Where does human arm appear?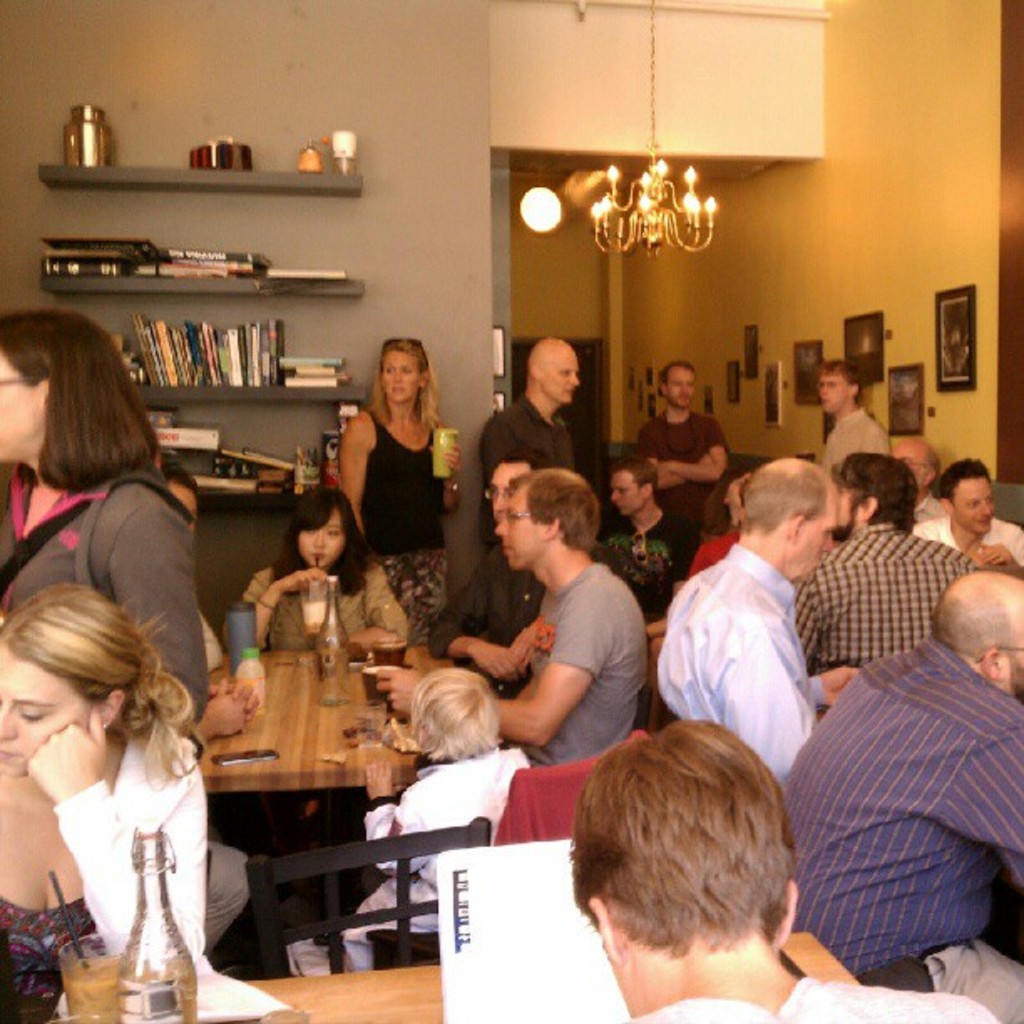
Appears at left=423, top=440, right=467, bottom=515.
